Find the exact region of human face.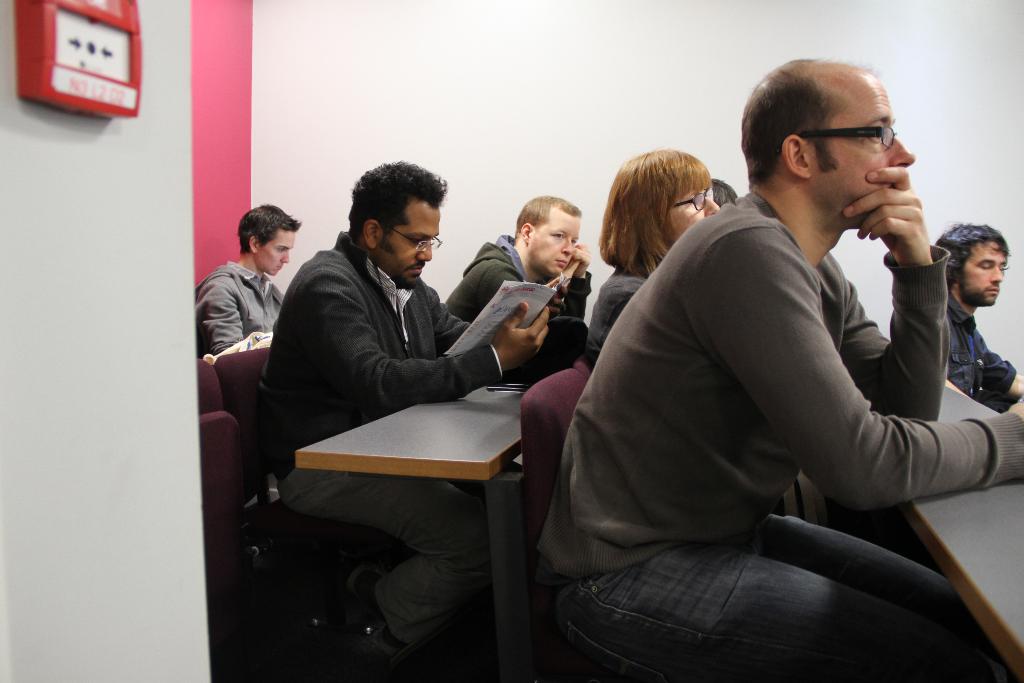
Exact region: (left=255, top=230, right=296, bottom=273).
